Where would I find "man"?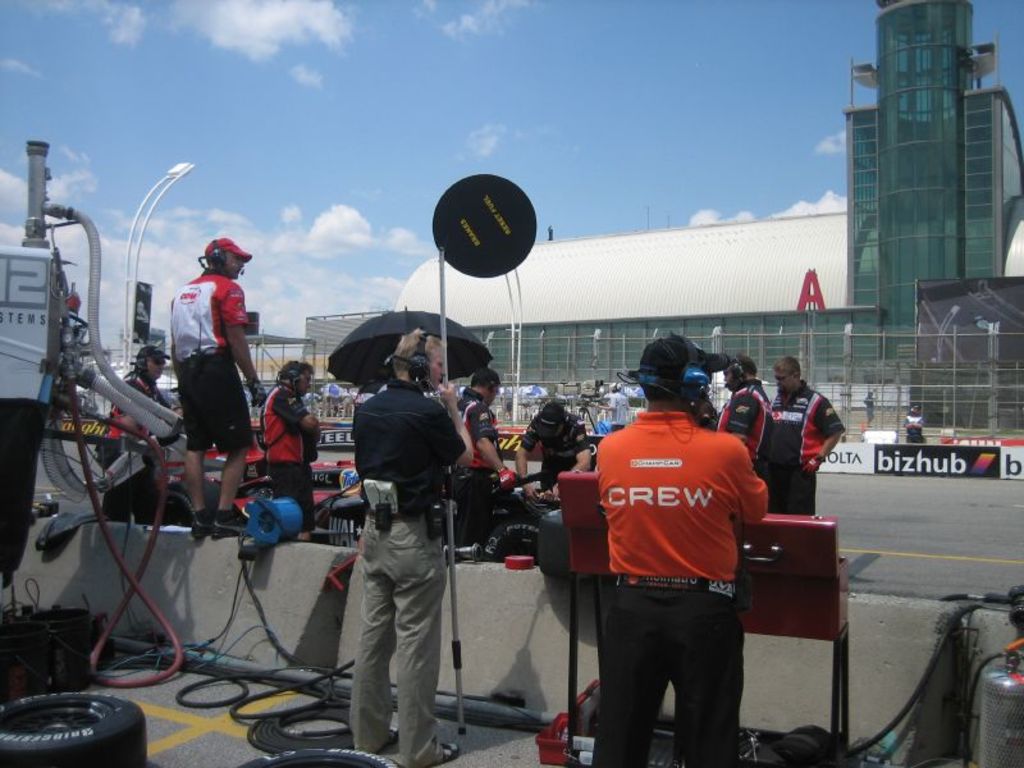
At BBox(328, 424, 462, 767).
